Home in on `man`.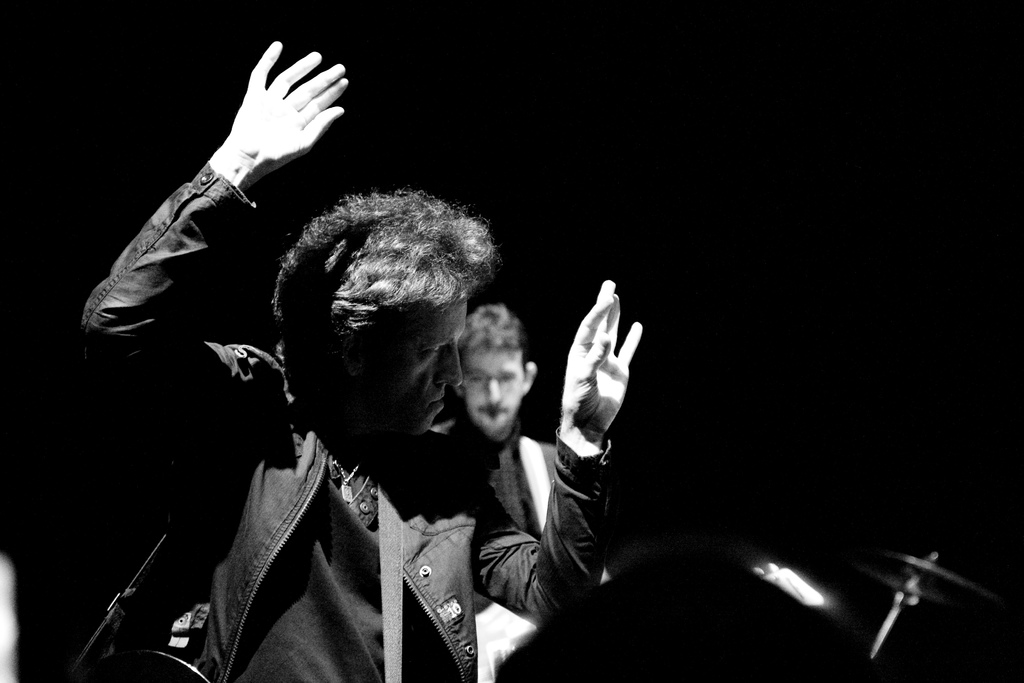
Homed in at box=[426, 304, 559, 541].
